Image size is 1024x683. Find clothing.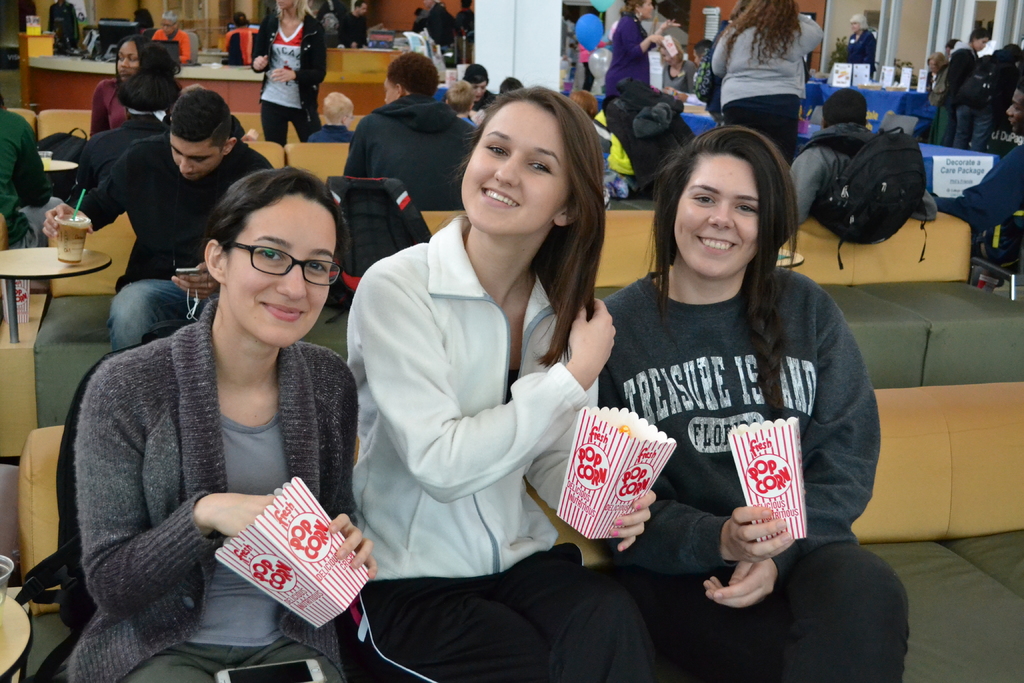
<bbox>416, 15, 470, 66</bbox>.
